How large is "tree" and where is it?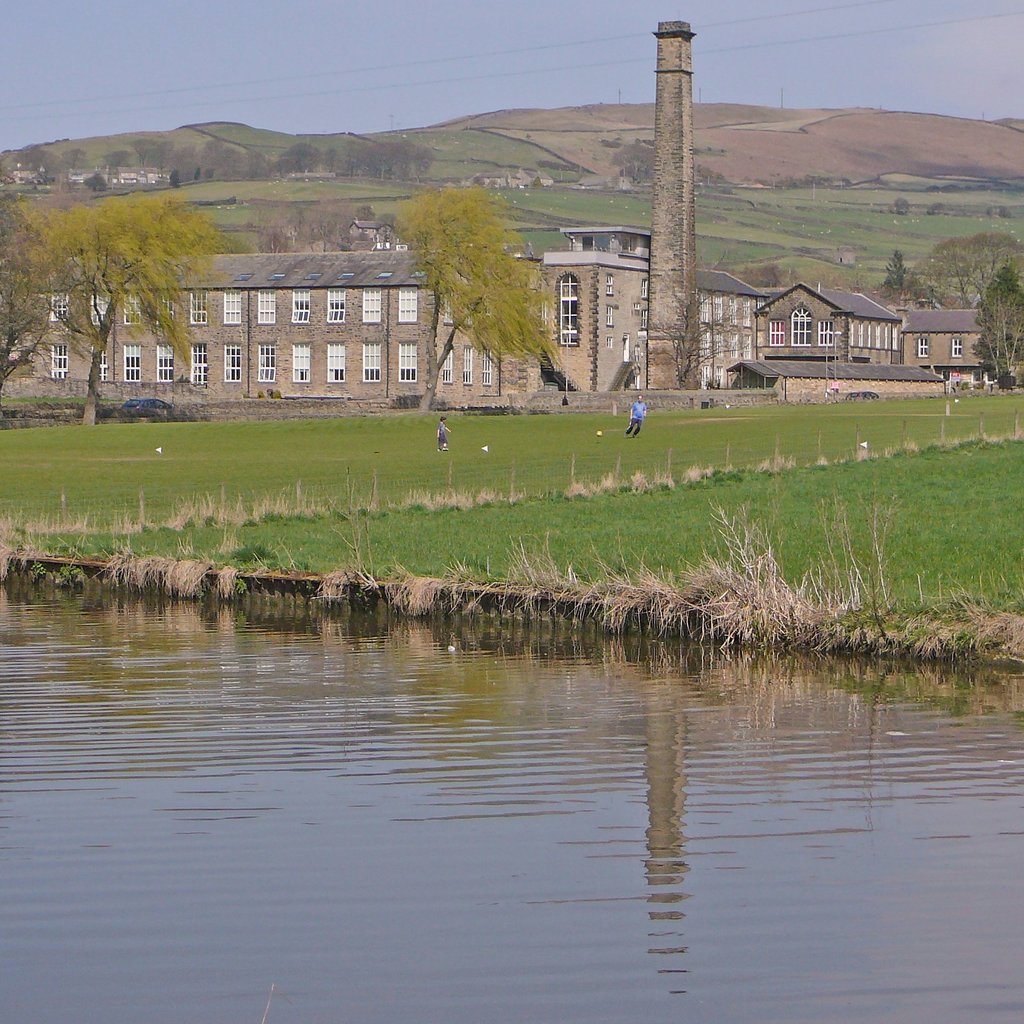
Bounding box: (920,232,1023,309).
